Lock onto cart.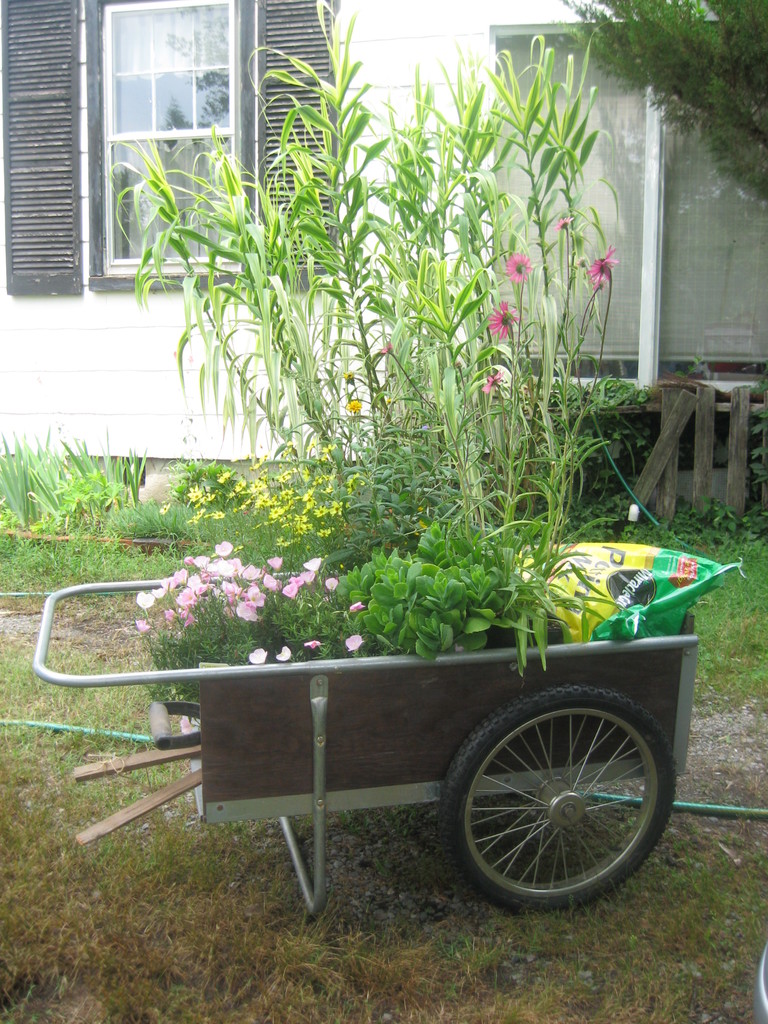
Locked: 32/541/767/927.
